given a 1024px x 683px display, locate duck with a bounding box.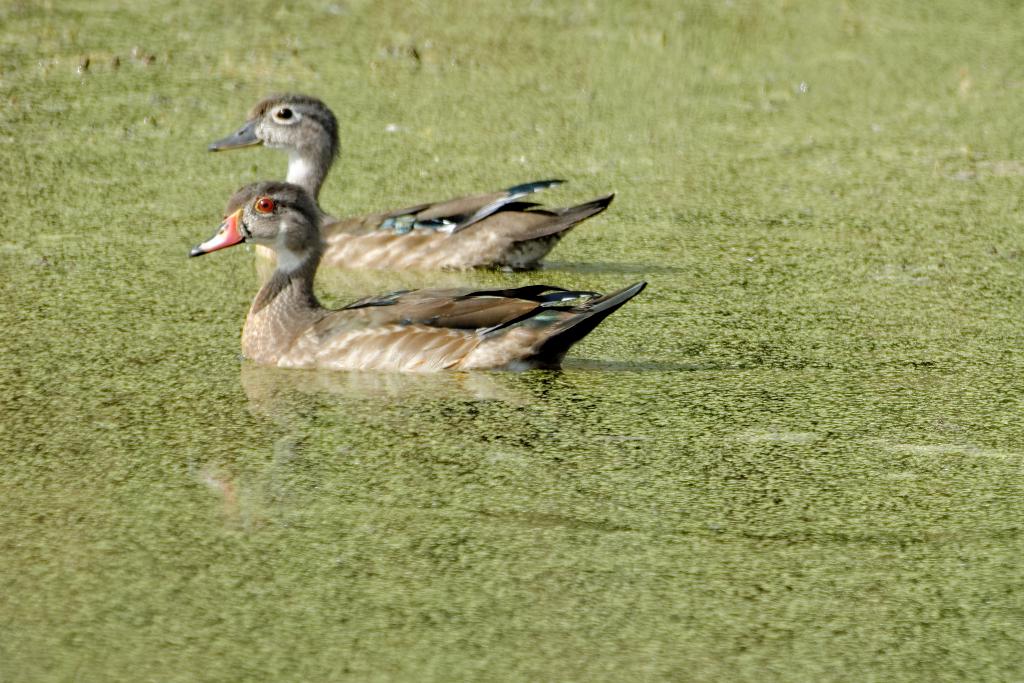
Located: 204 92 611 288.
